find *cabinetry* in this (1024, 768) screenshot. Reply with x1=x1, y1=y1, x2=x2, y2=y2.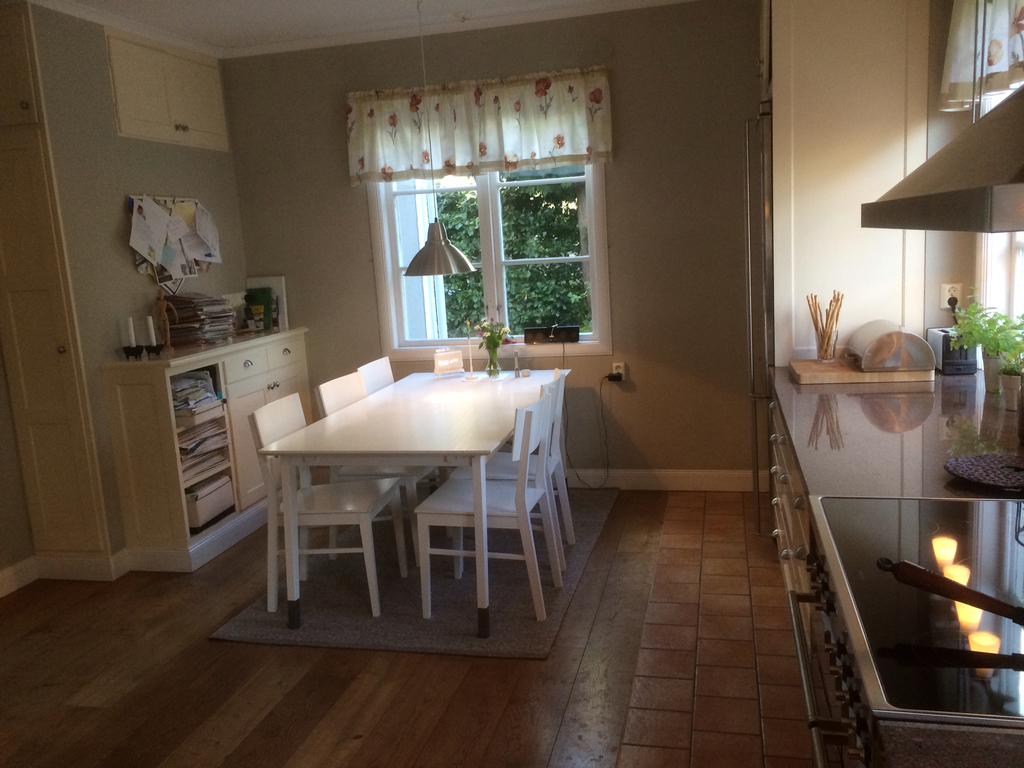
x1=91, y1=348, x2=260, y2=572.
